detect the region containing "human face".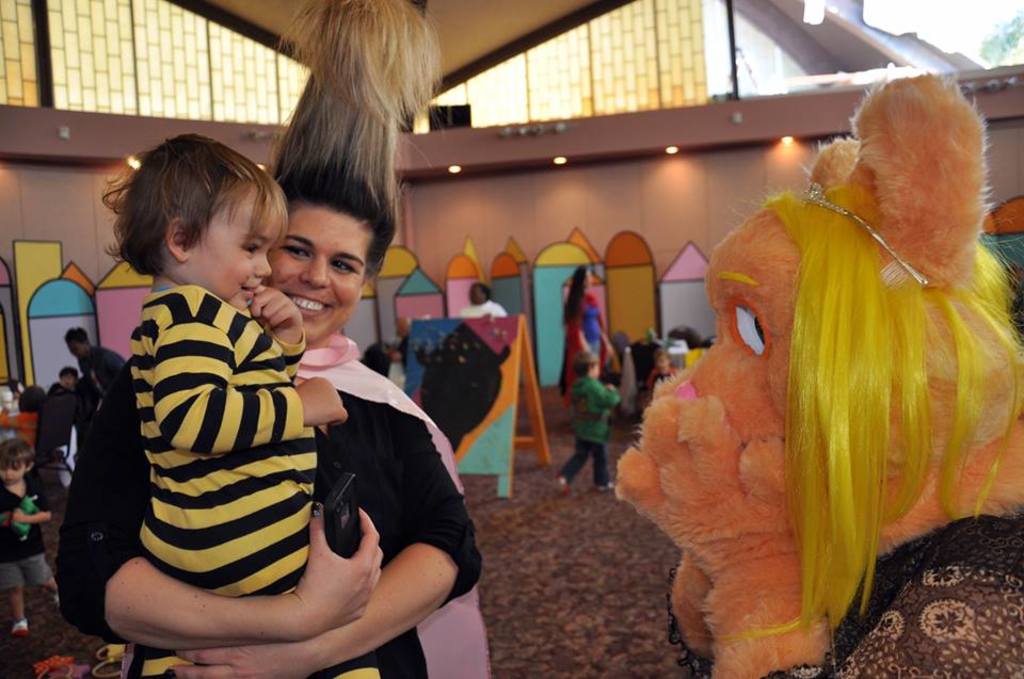
262:204:372:343.
